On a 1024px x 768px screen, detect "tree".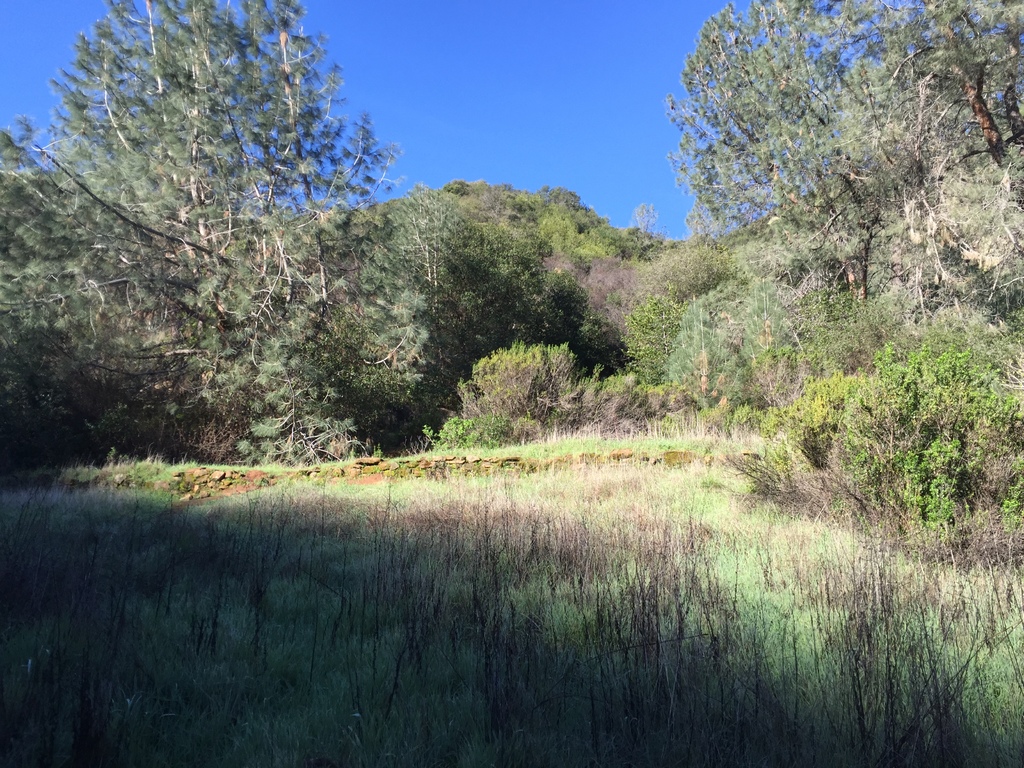
{"left": 1, "top": 0, "right": 454, "bottom": 460}.
